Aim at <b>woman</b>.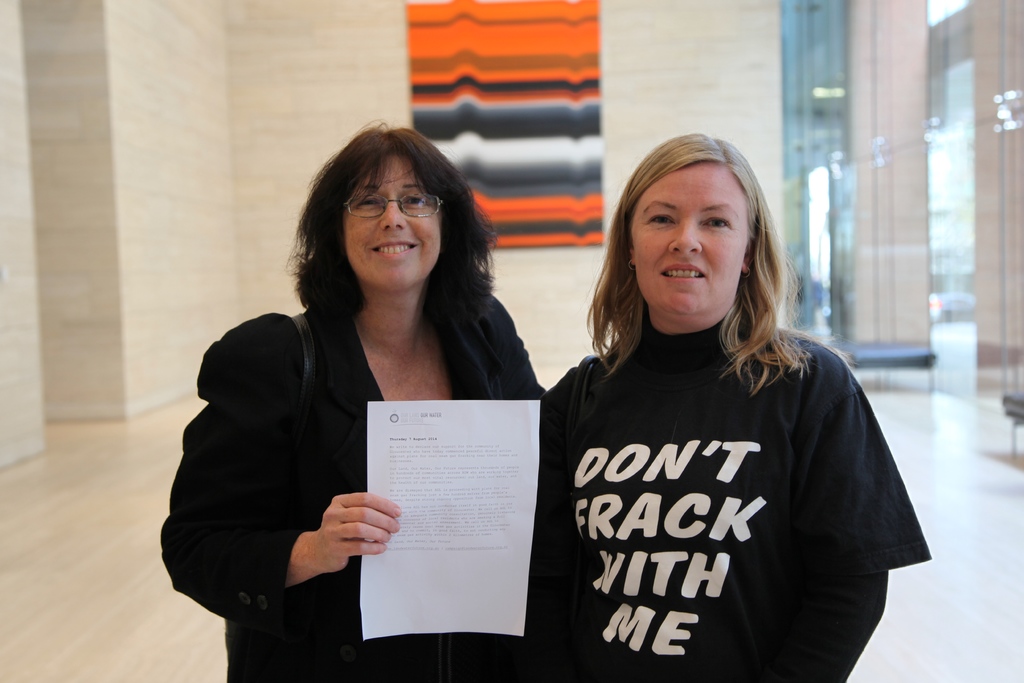
Aimed at select_region(172, 115, 555, 666).
